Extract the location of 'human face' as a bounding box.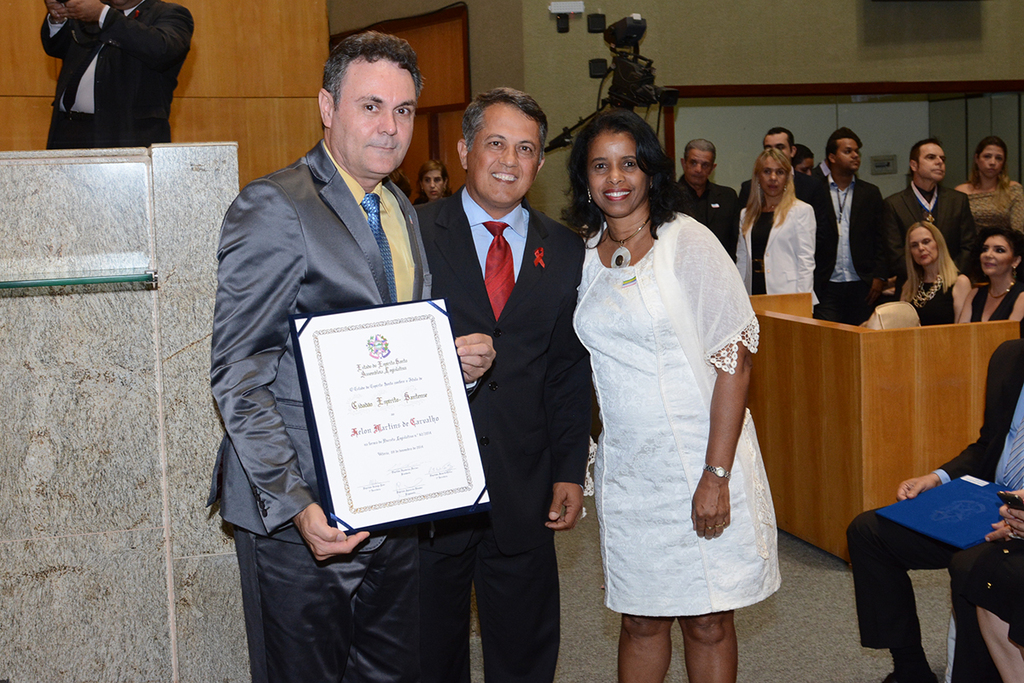
(left=592, top=133, right=645, bottom=217).
